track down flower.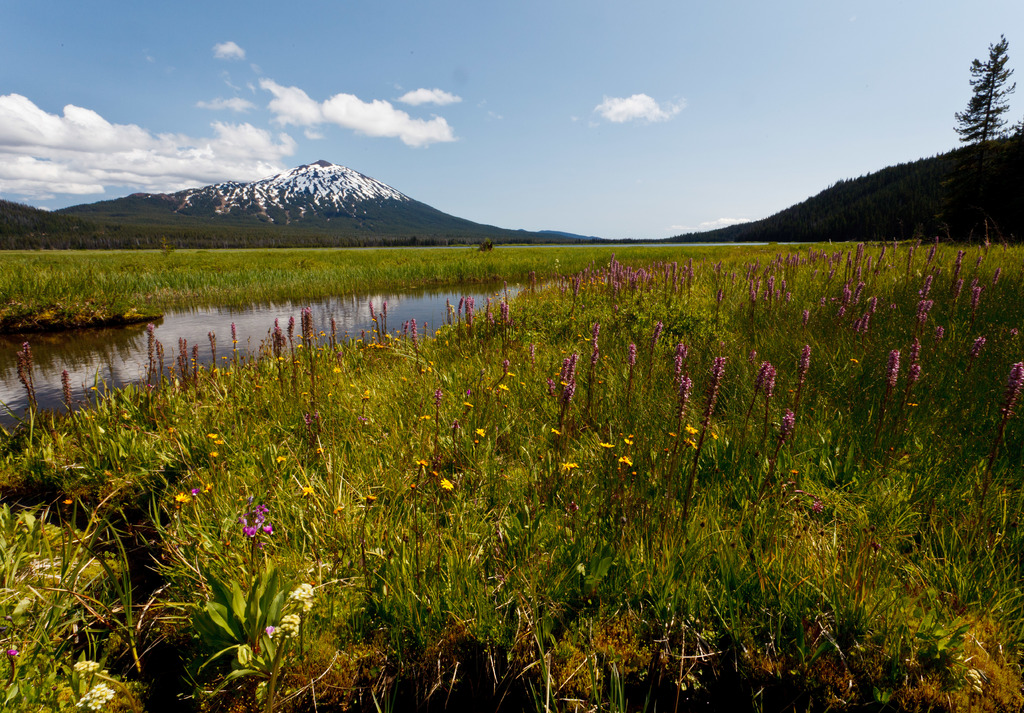
Tracked to <bbox>333, 505, 345, 513</bbox>.
